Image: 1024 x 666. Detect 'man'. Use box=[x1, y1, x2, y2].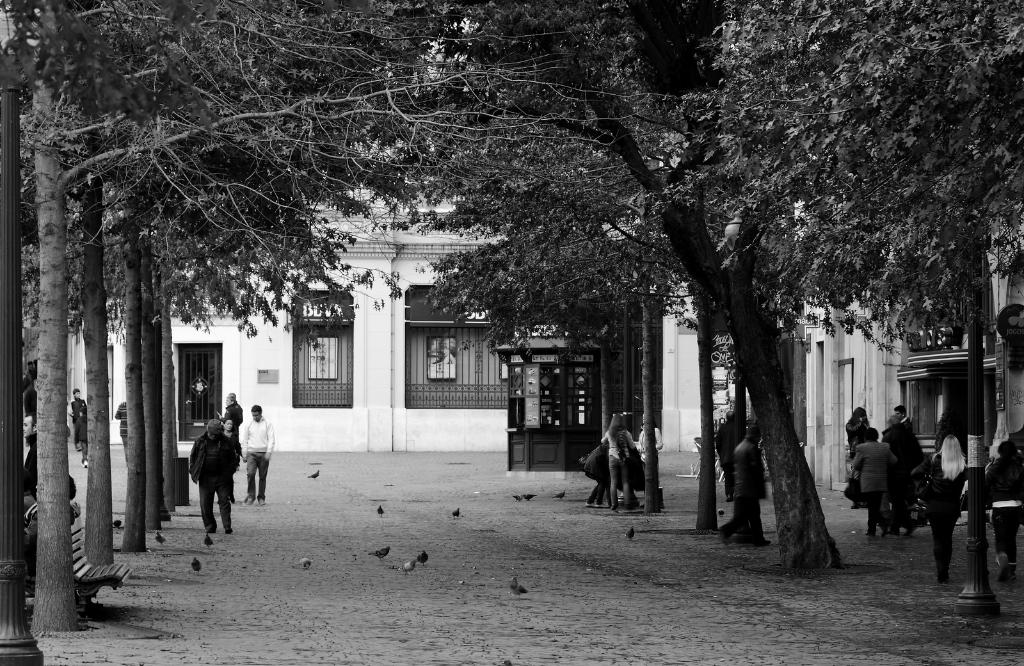
box=[186, 420, 243, 531].
